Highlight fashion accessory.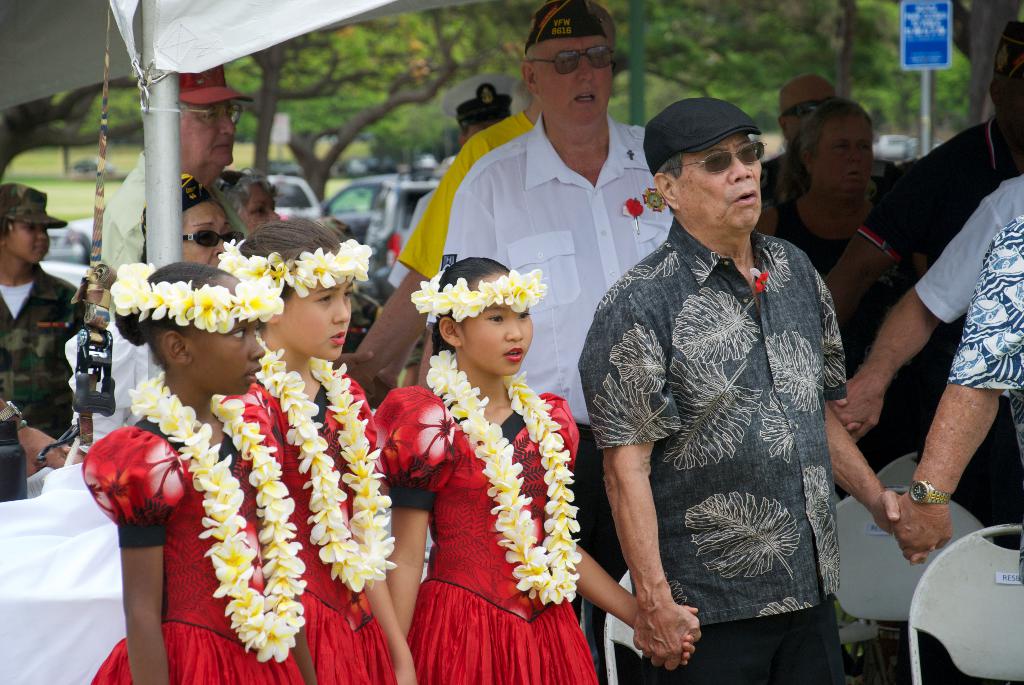
Highlighted region: detection(643, 95, 760, 172).
